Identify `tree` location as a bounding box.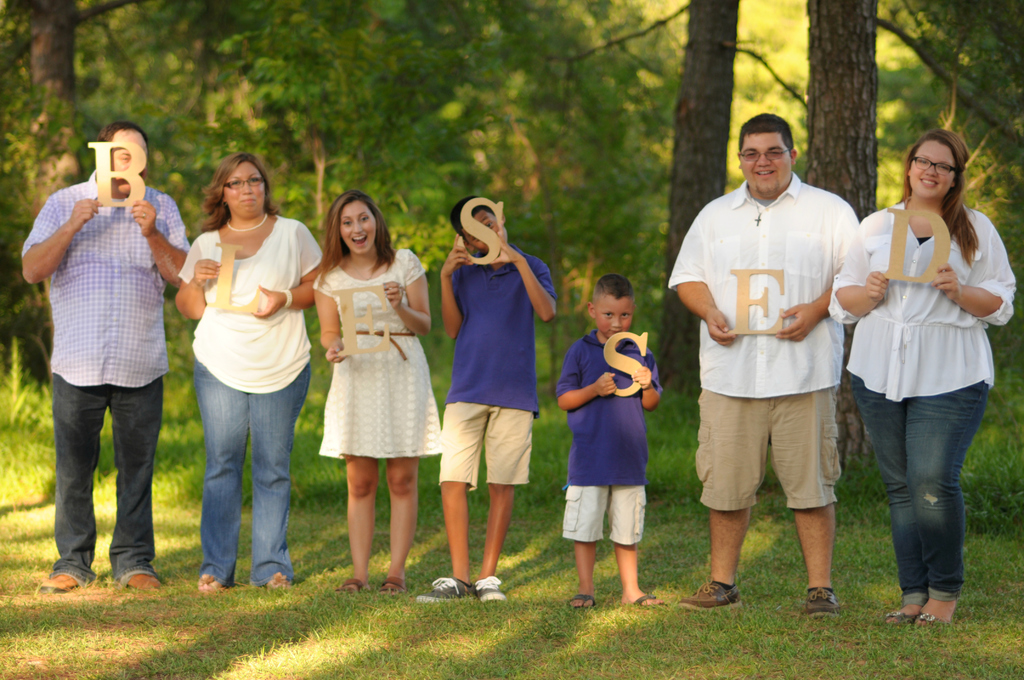
[x1=804, y1=0, x2=880, y2=474].
